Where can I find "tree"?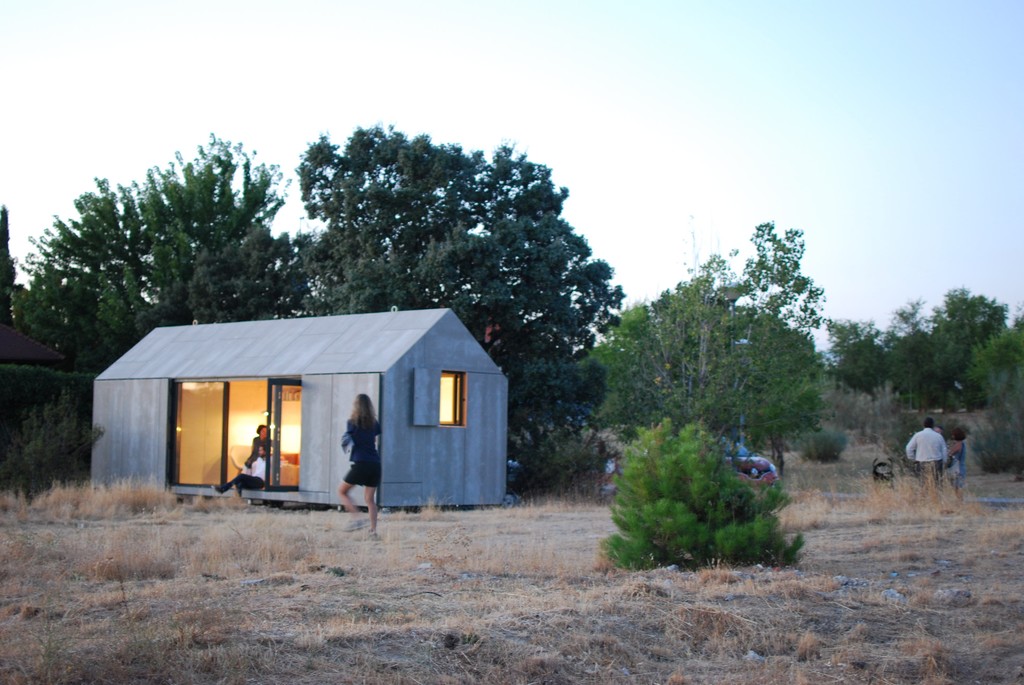
You can find it at left=6, top=132, right=290, bottom=372.
